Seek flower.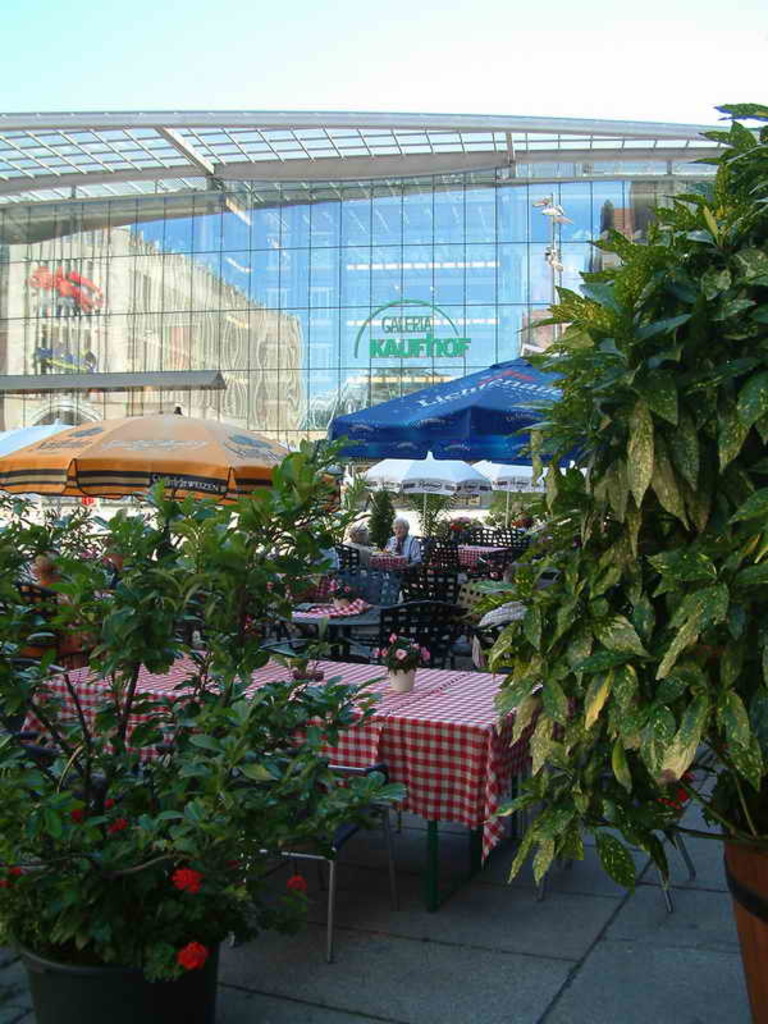
79 494 105 512.
